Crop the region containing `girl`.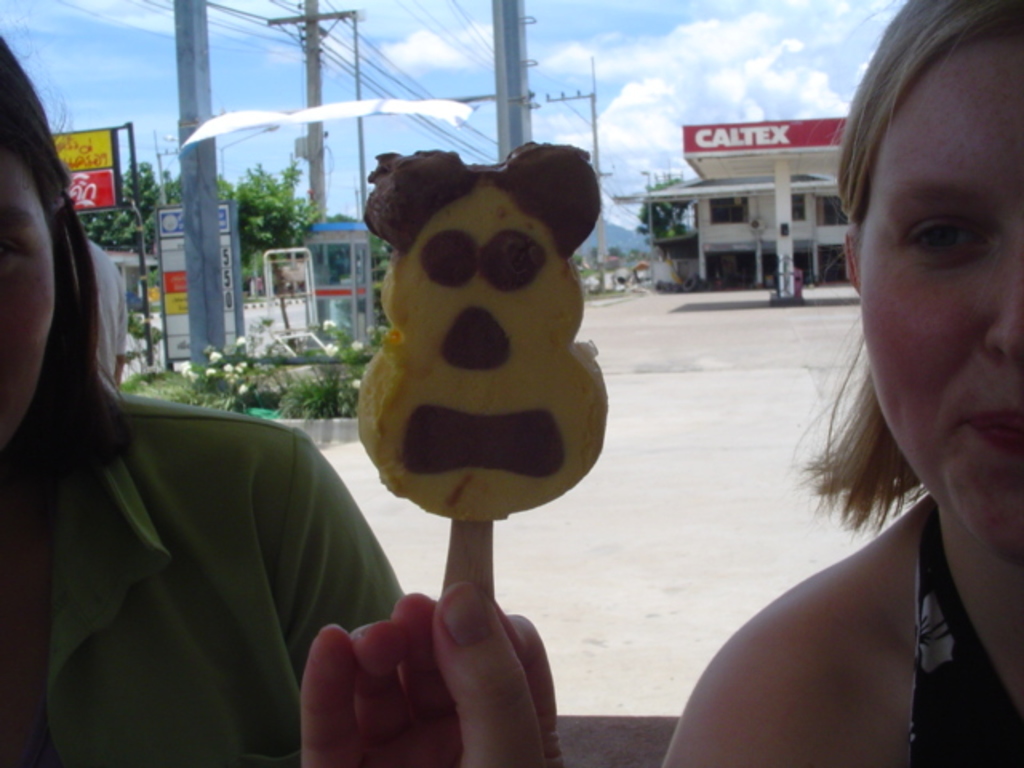
Crop region: crop(0, 24, 408, 766).
